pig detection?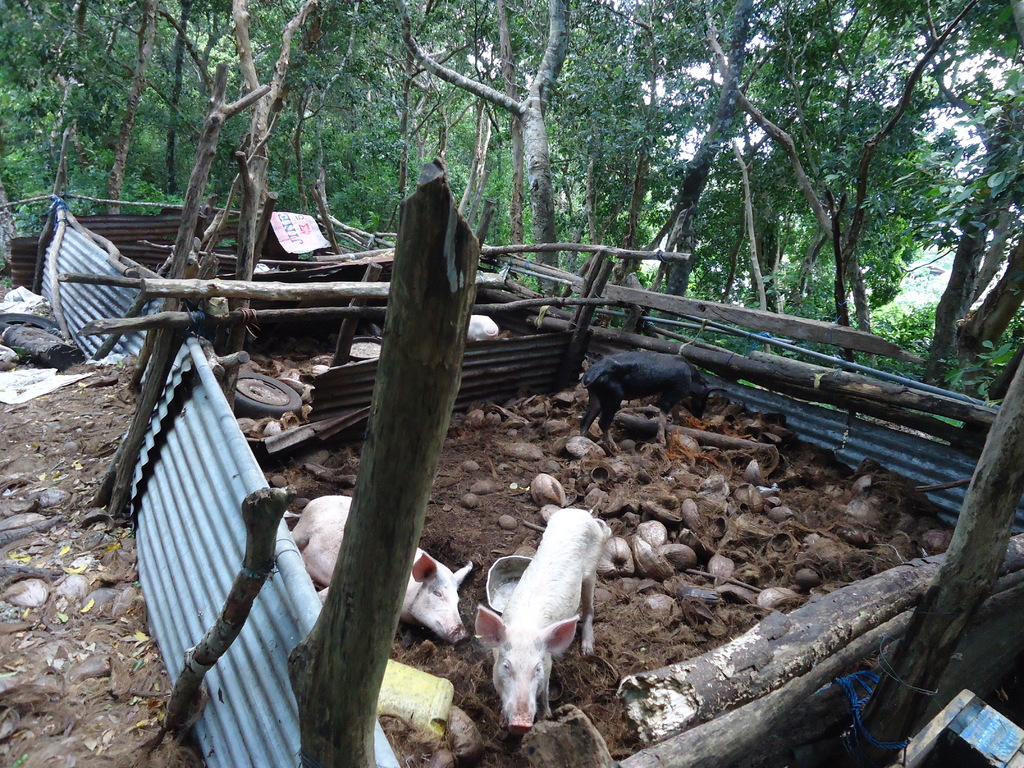
crop(285, 493, 474, 641)
